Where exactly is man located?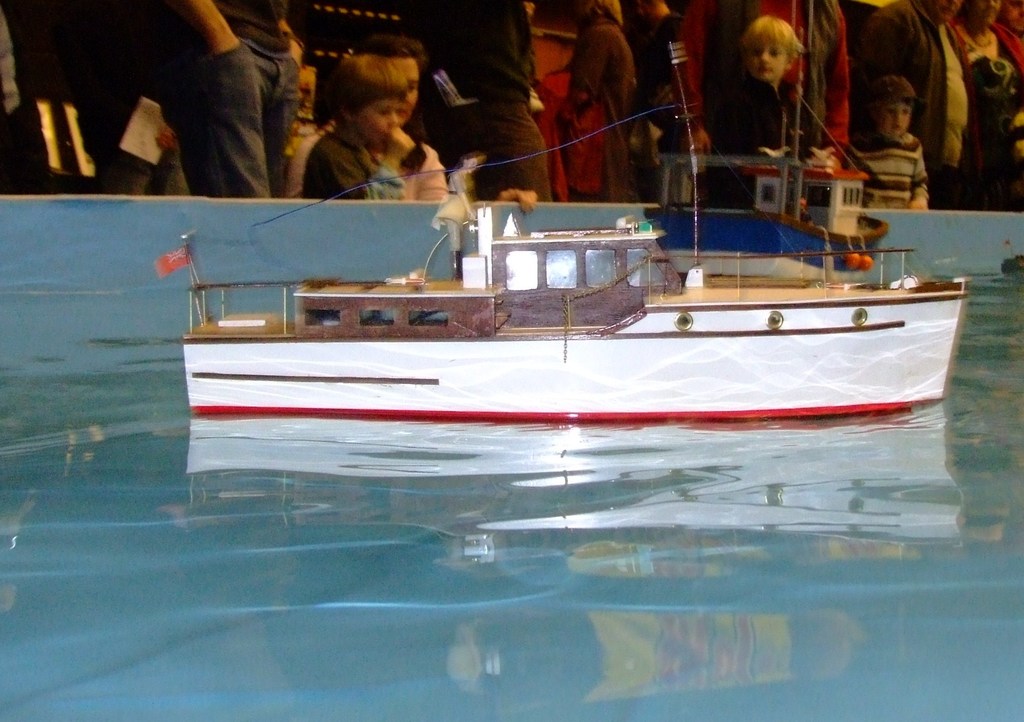
Its bounding box is locate(146, 0, 302, 201).
